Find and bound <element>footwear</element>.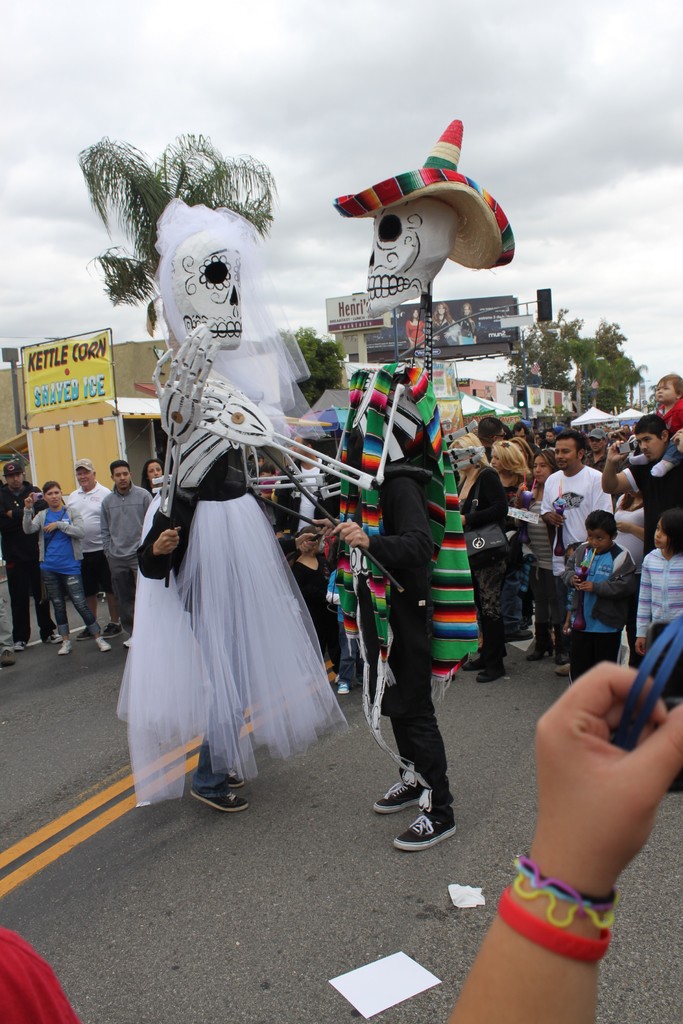
Bound: (x1=58, y1=636, x2=70, y2=655).
